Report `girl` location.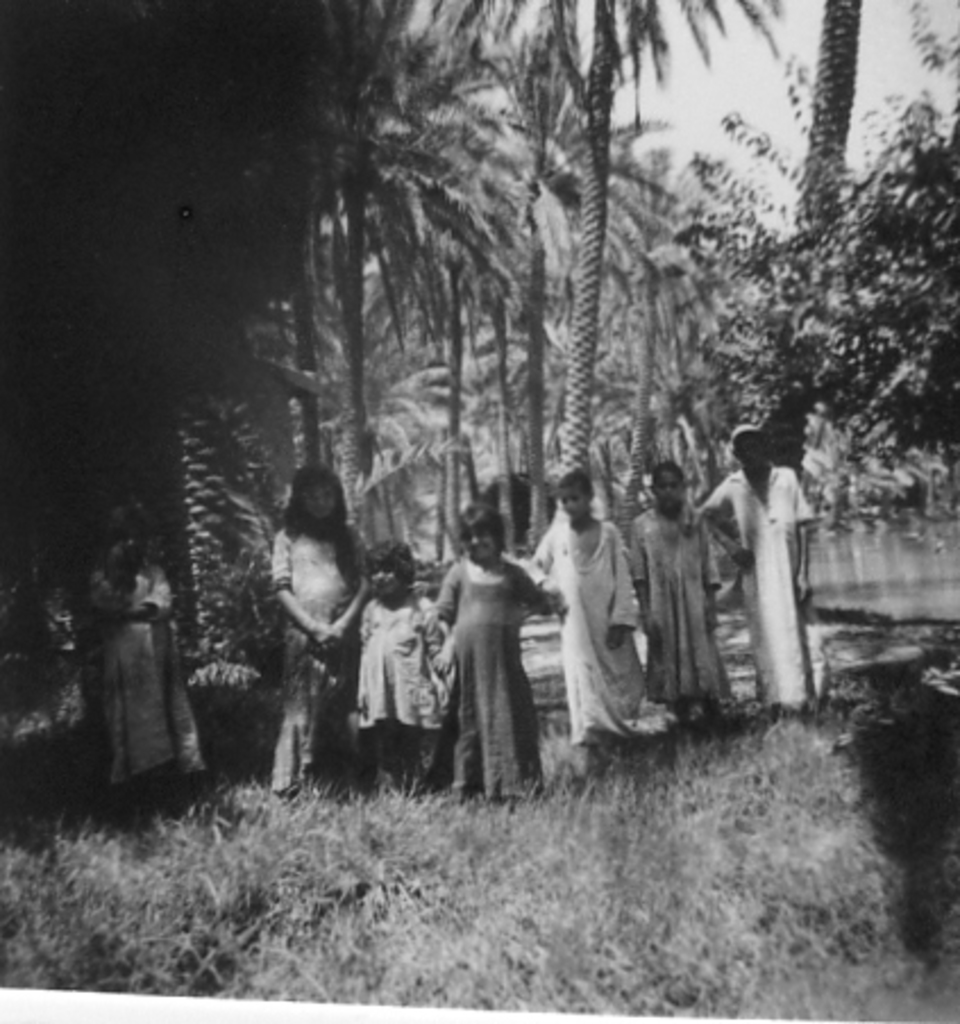
Report: box(266, 461, 370, 801).
